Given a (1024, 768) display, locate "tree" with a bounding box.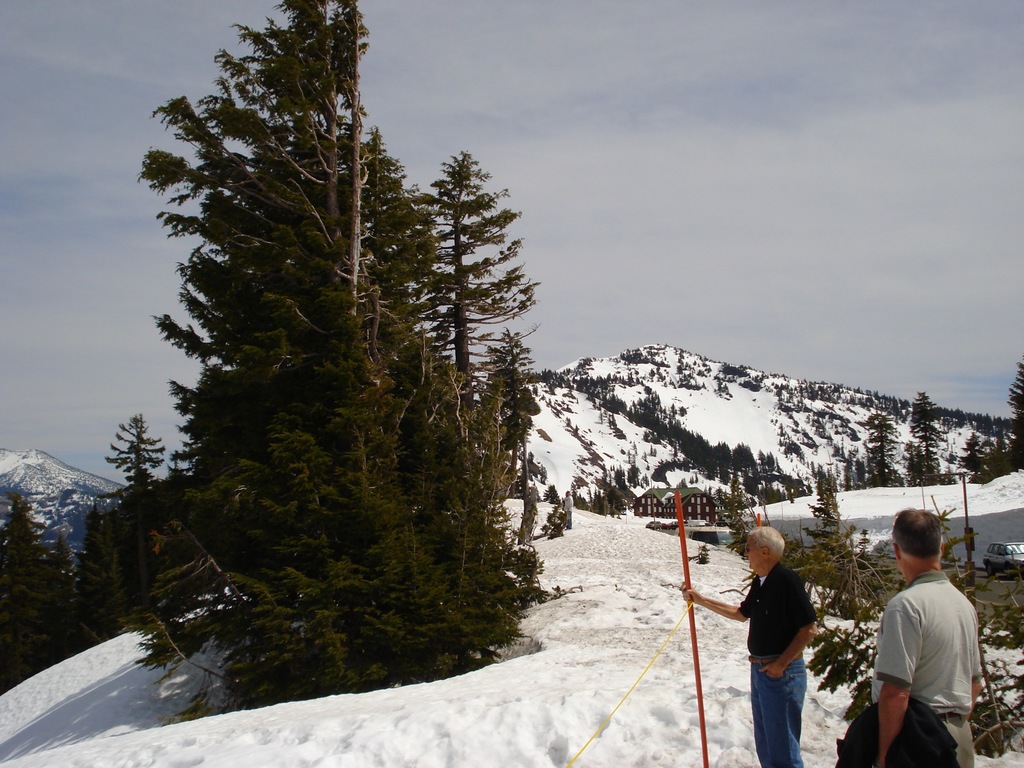
Located: <region>395, 144, 551, 542</region>.
